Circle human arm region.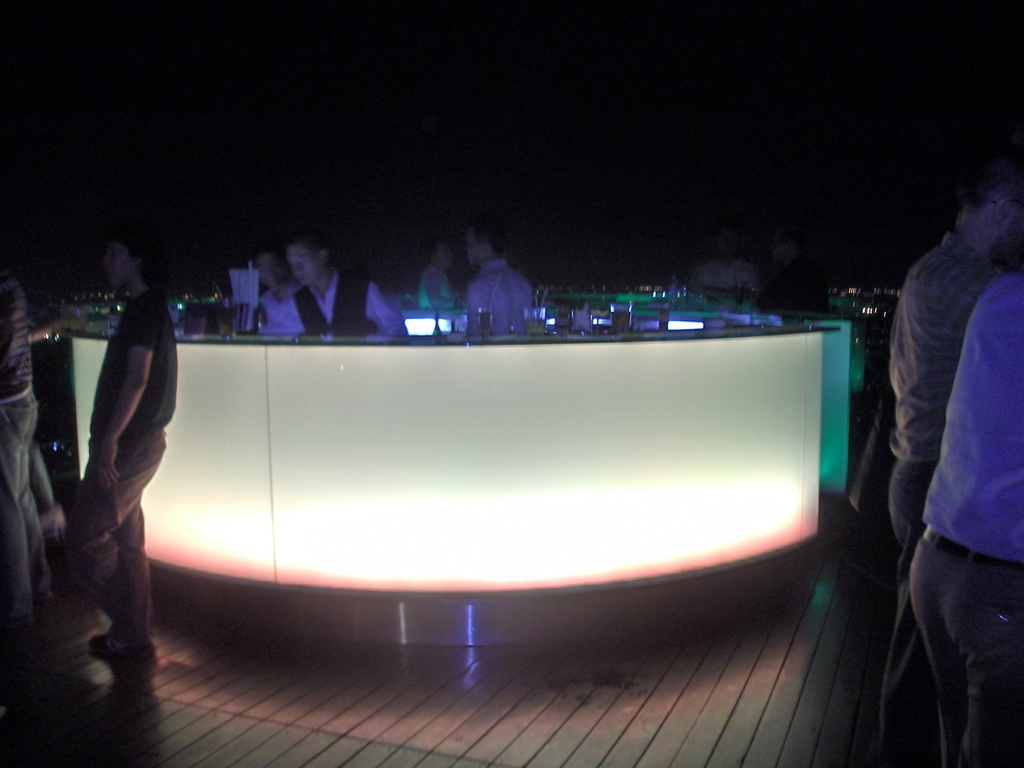
Region: <bbox>259, 309, 289, 341</bbox>.
